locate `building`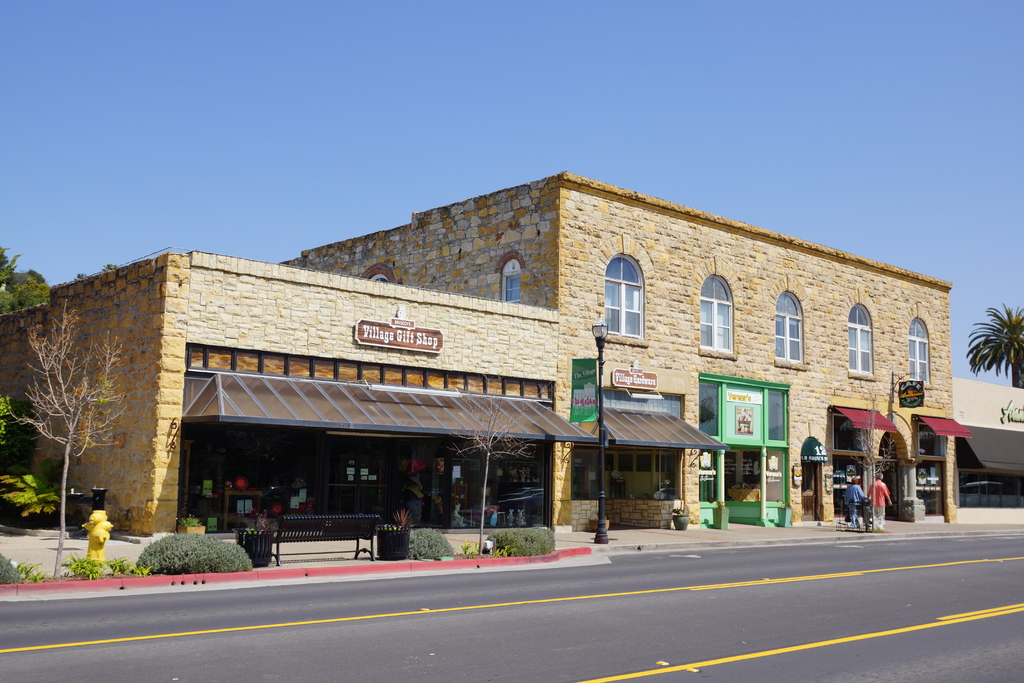
(x1=0, y1=168, x2=955, y2=546)
